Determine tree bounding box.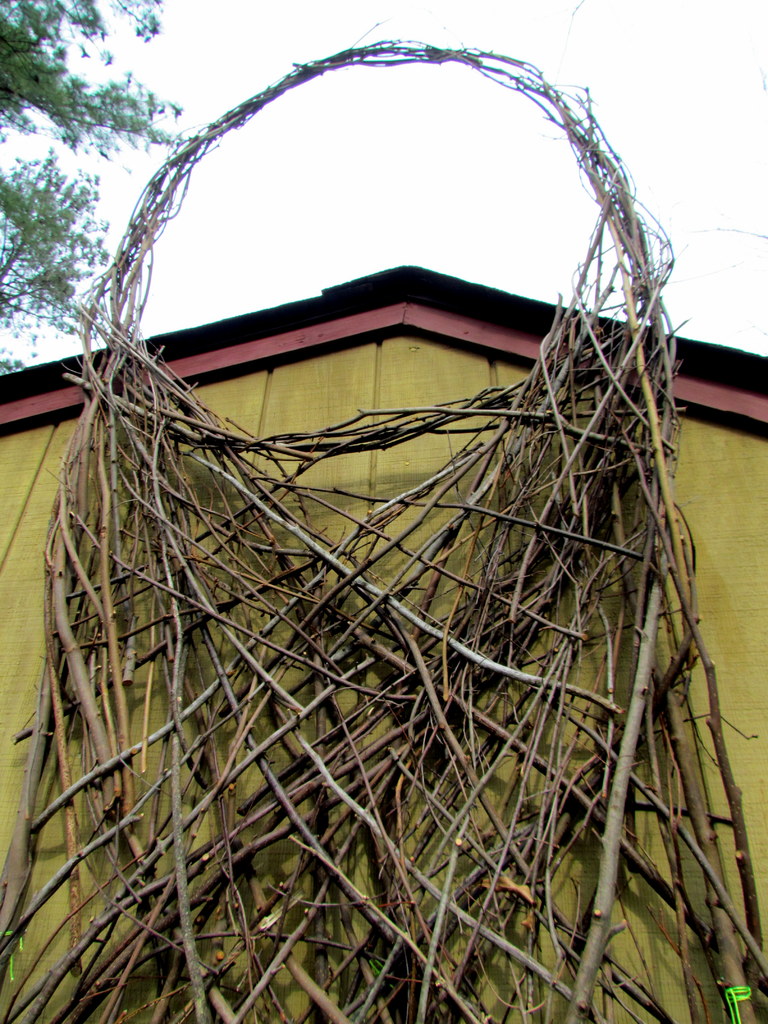
Determined: 0 0 200 375.
